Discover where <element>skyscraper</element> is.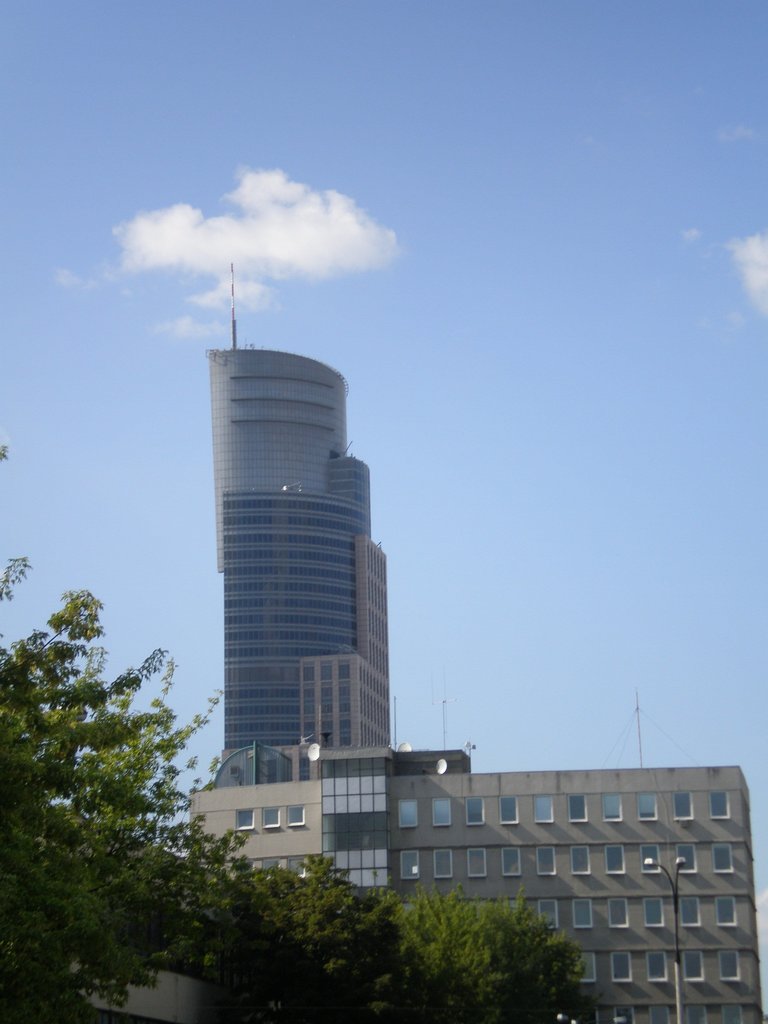
Discovered at box=[182, 344, 424, 838].
